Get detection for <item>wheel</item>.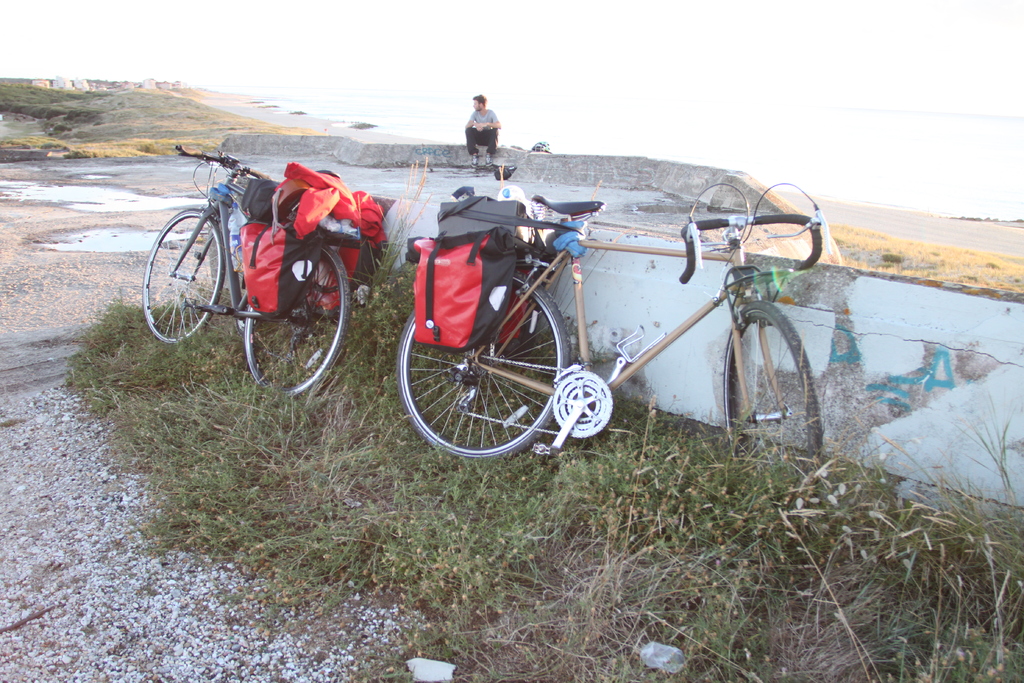
Detection: [left=396, top=268, right=572, bottom=457].
